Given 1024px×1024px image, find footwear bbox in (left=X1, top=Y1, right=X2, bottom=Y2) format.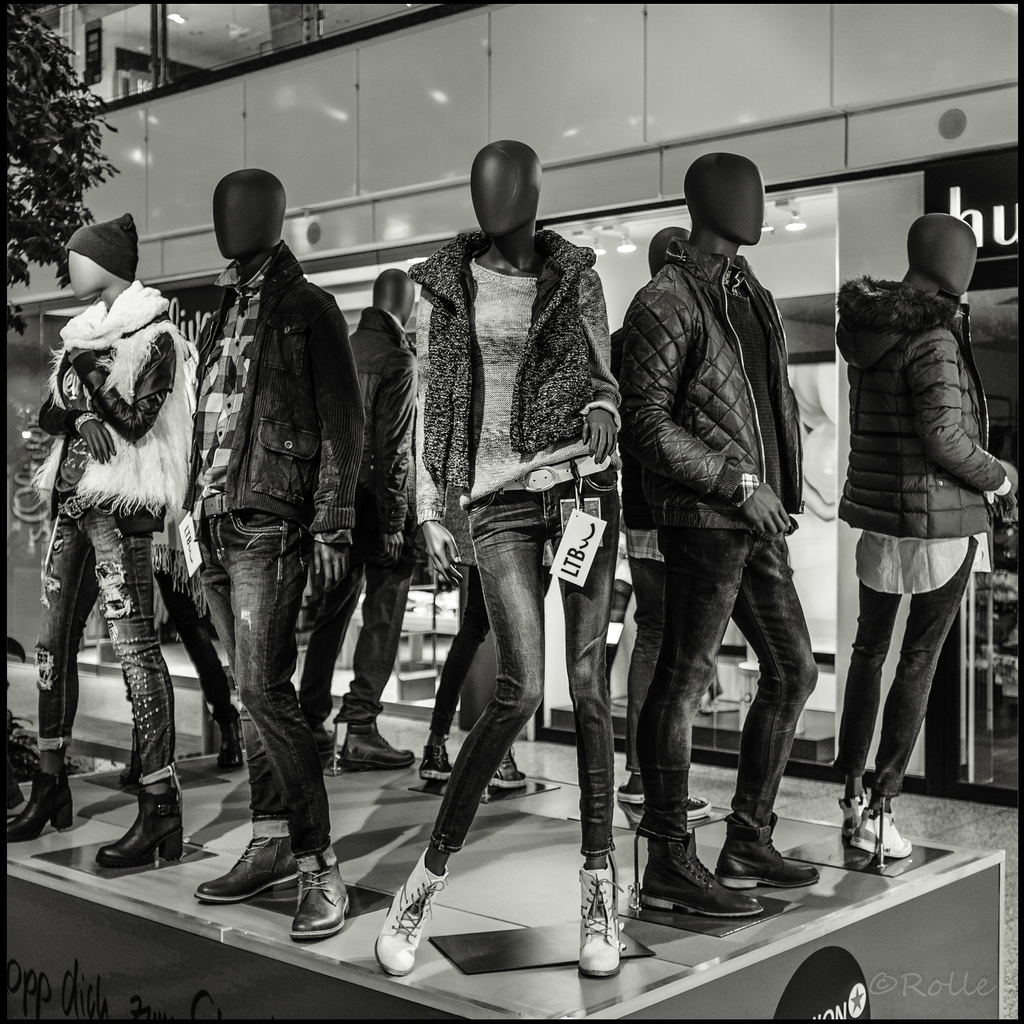
(left=414, top=745, right=449, bottom=786).
